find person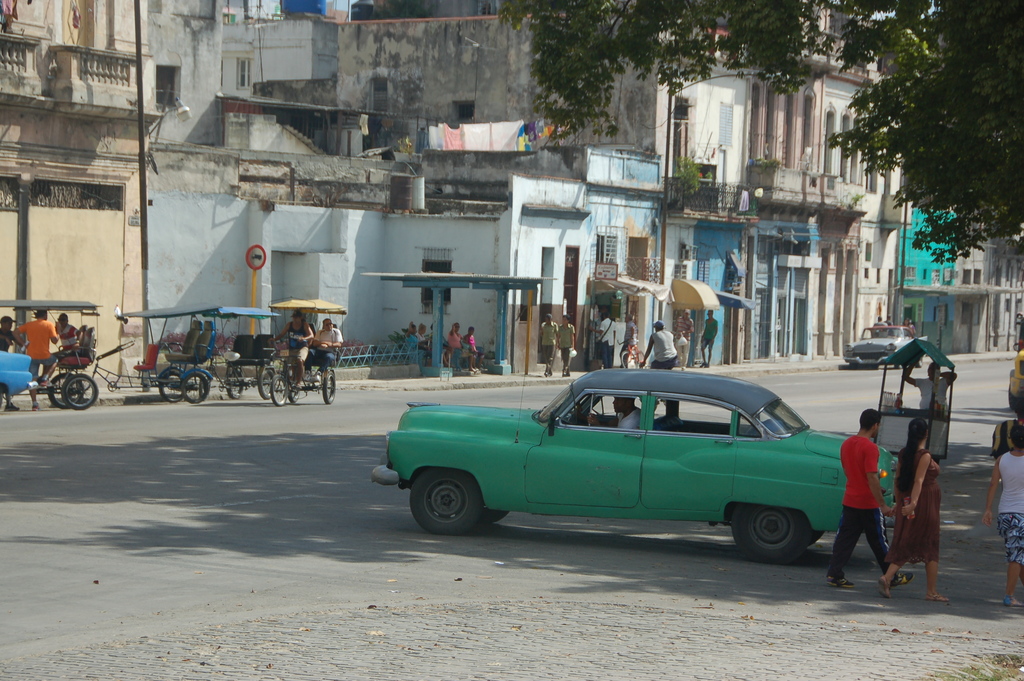
{"left": 538, "top": 314, "right": 559, "bottom": 374}
